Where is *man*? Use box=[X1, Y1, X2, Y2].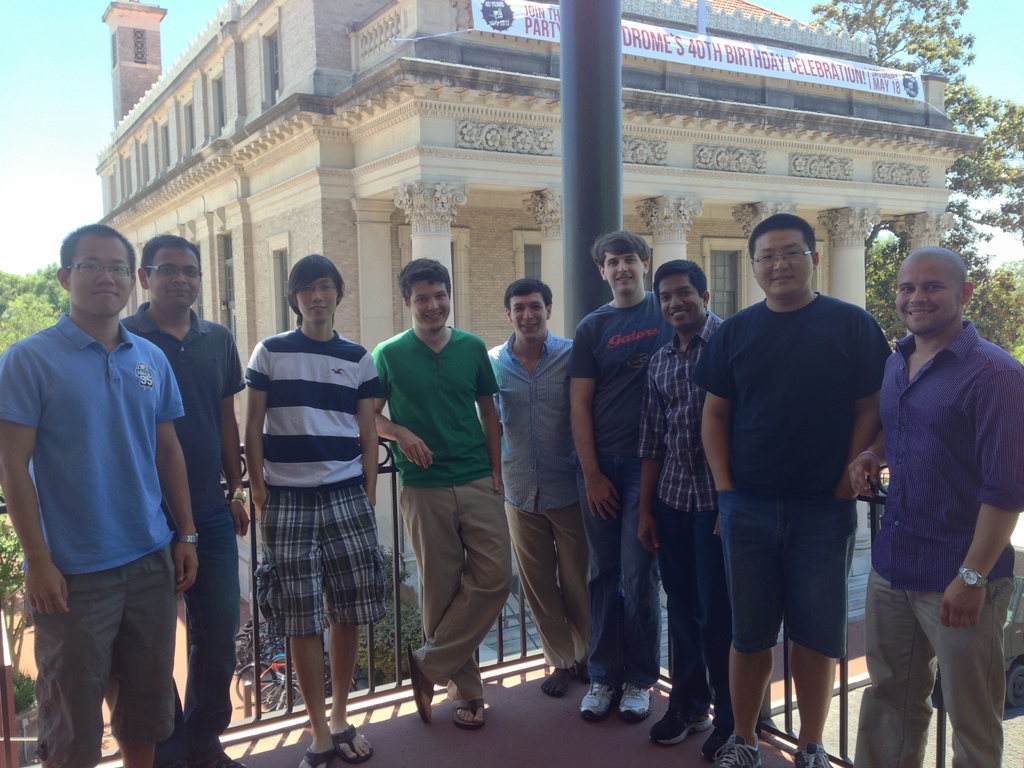
box=[243, 252, 383, 767].
